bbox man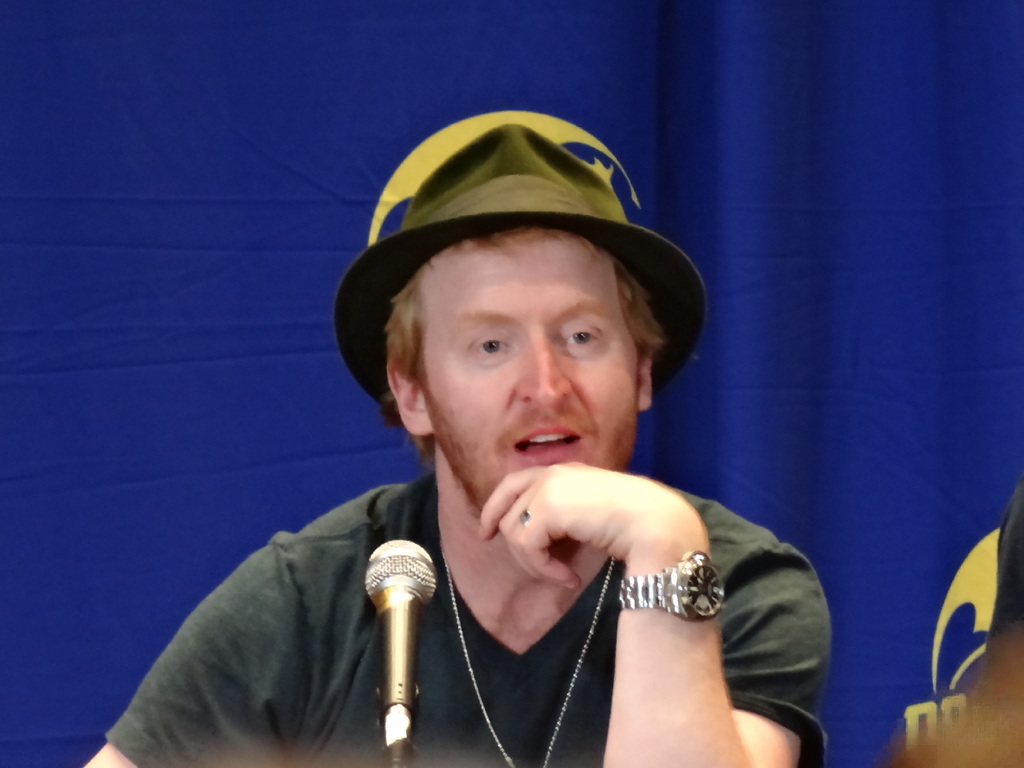
x1=192 y1=73 x2=822 y2=698
